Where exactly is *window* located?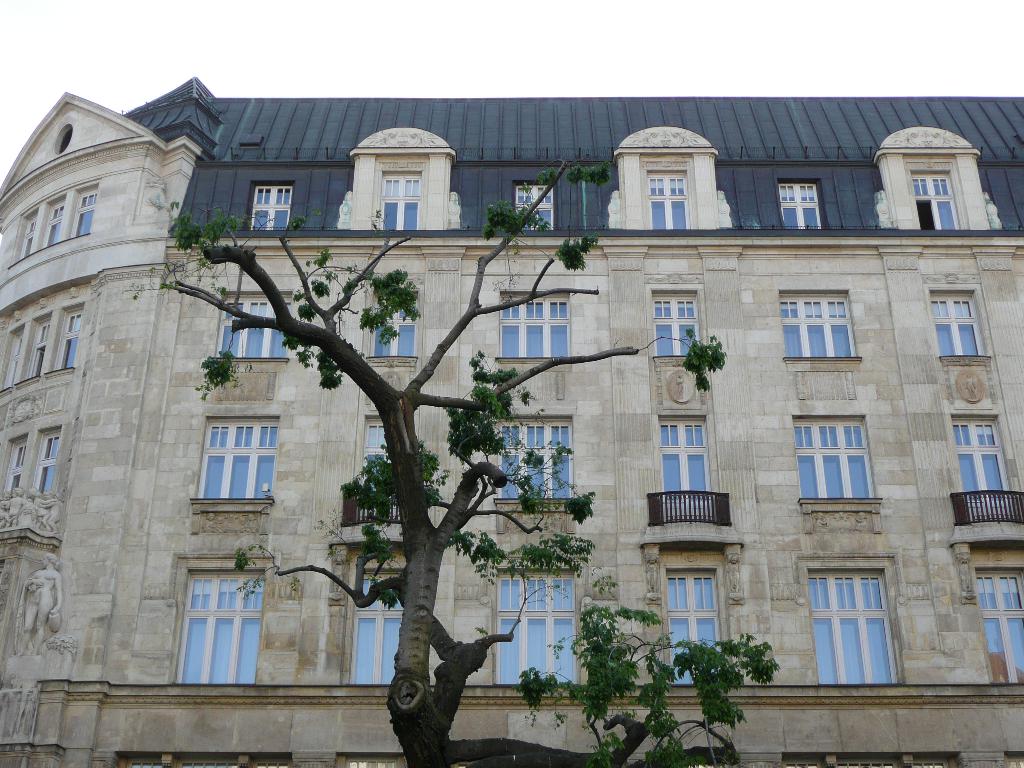
Its bounding box is rect(14, 207, 39, 262).
